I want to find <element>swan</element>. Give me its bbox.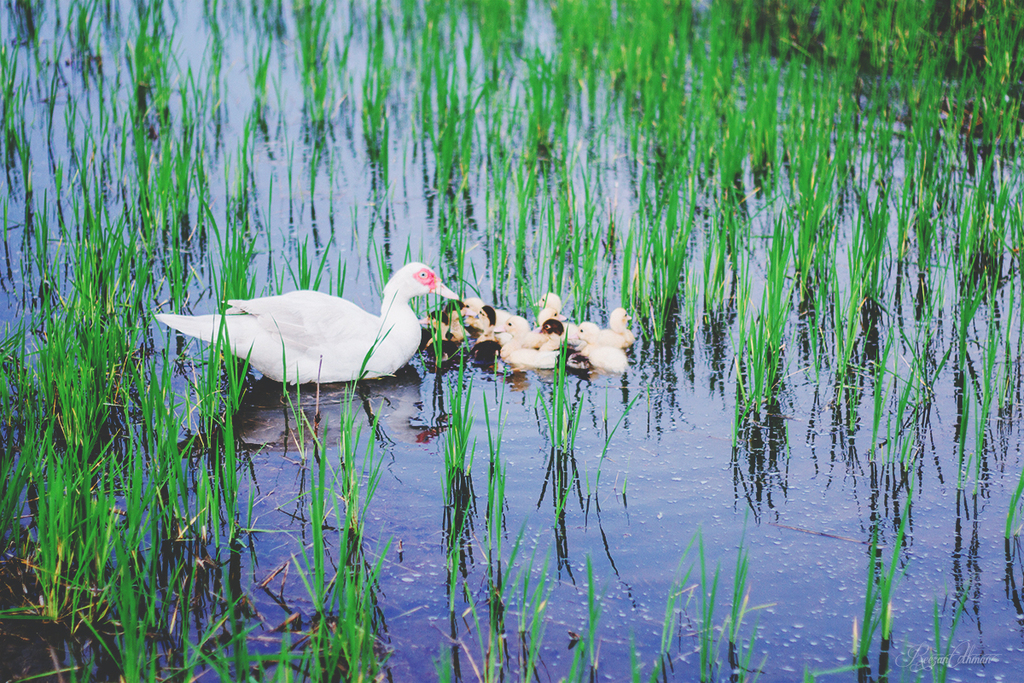
left=536, top=322, right=573, bottom=368.
